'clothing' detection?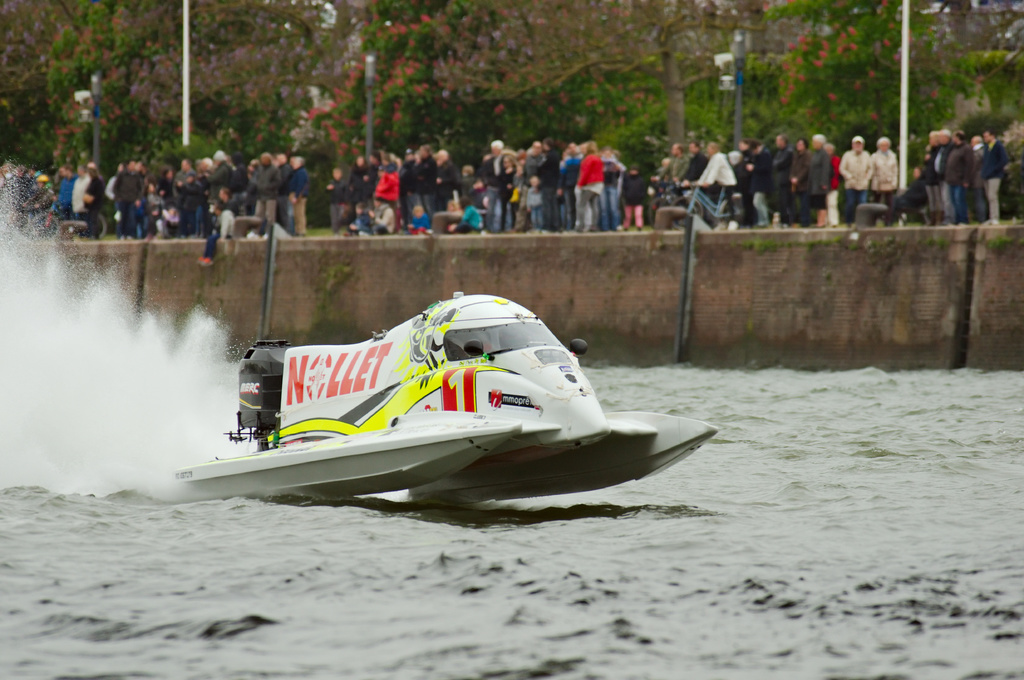
771,147,790,209
